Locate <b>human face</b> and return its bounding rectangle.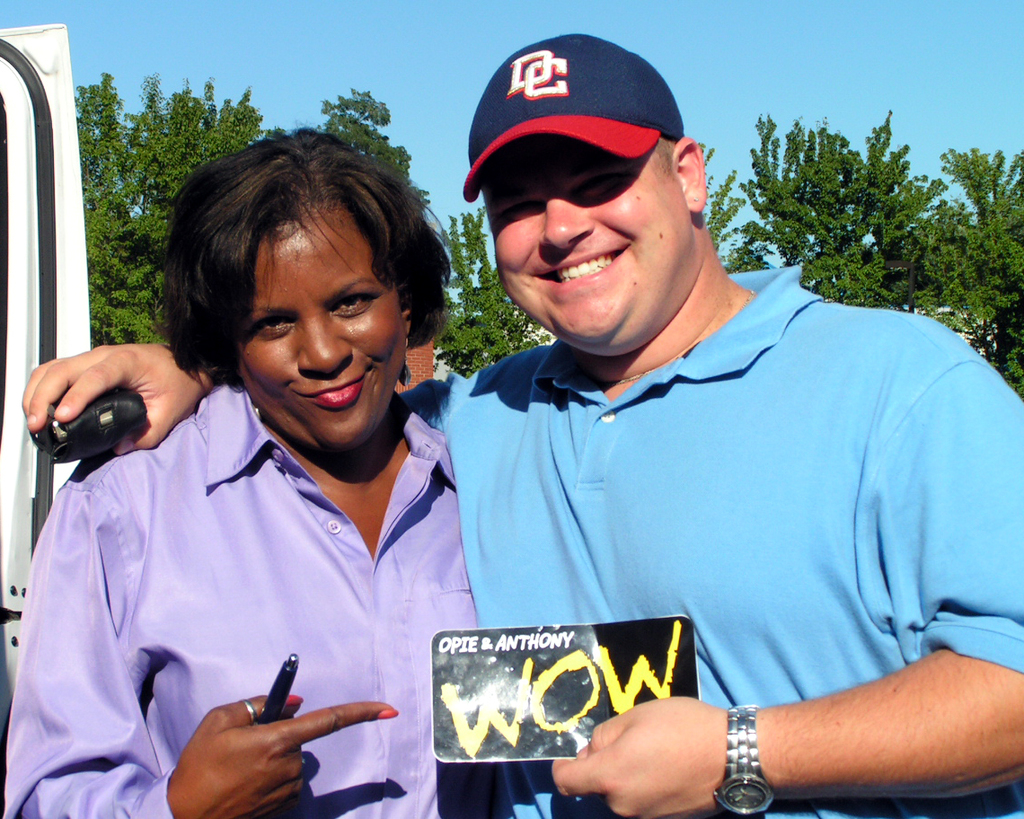
[483,139,690,355].
